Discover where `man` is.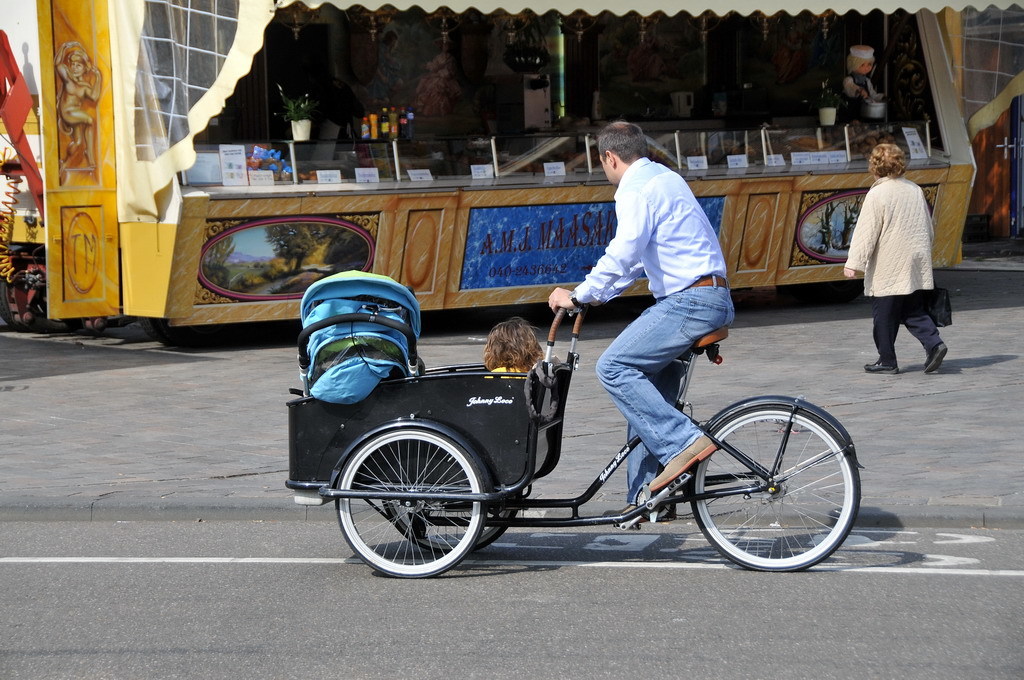
Discovered at rect(554, 133, 755, 477).
